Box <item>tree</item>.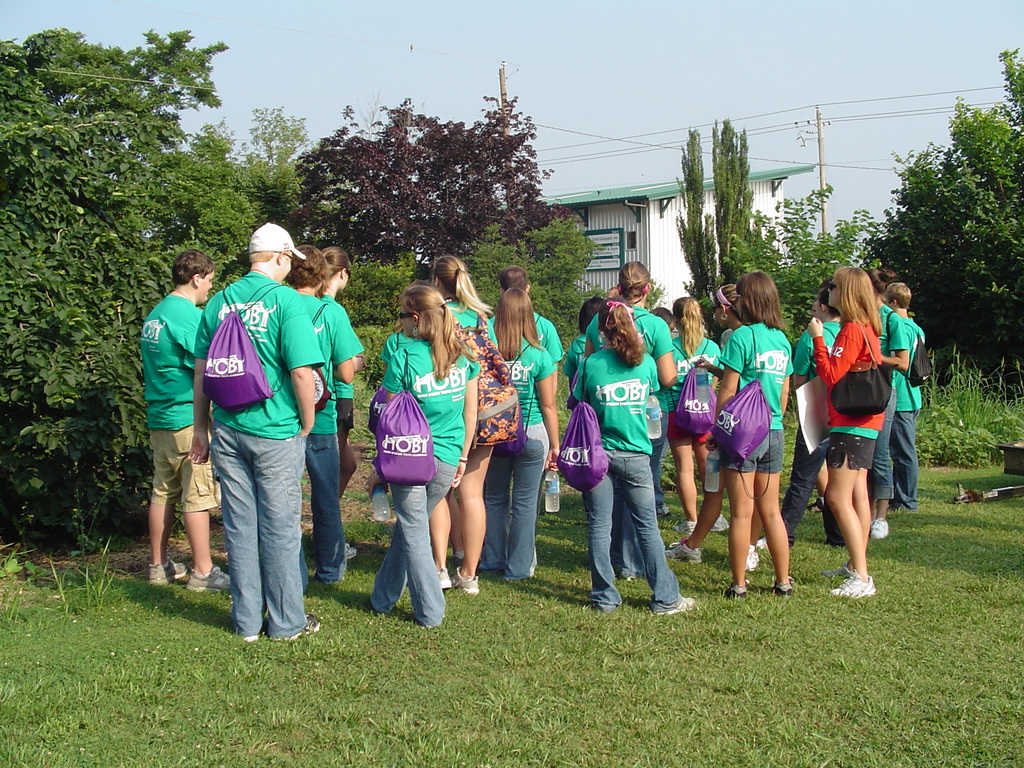
BBox(466, 218, 609, 393).
